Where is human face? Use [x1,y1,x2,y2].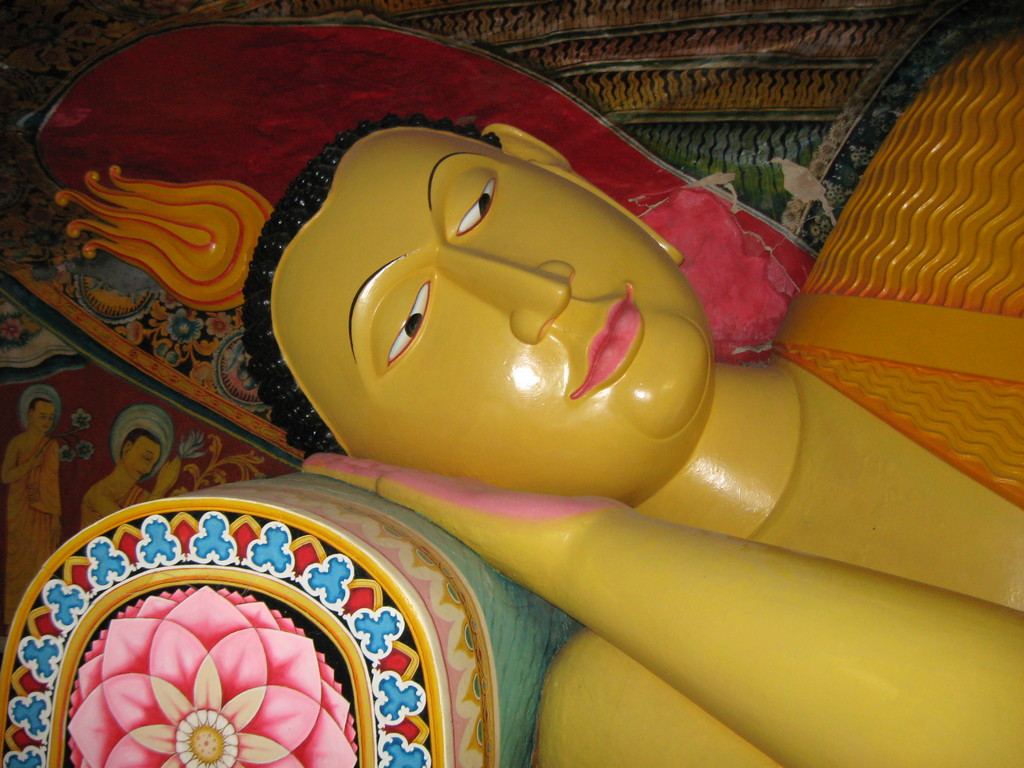
[122,442,163,478].
